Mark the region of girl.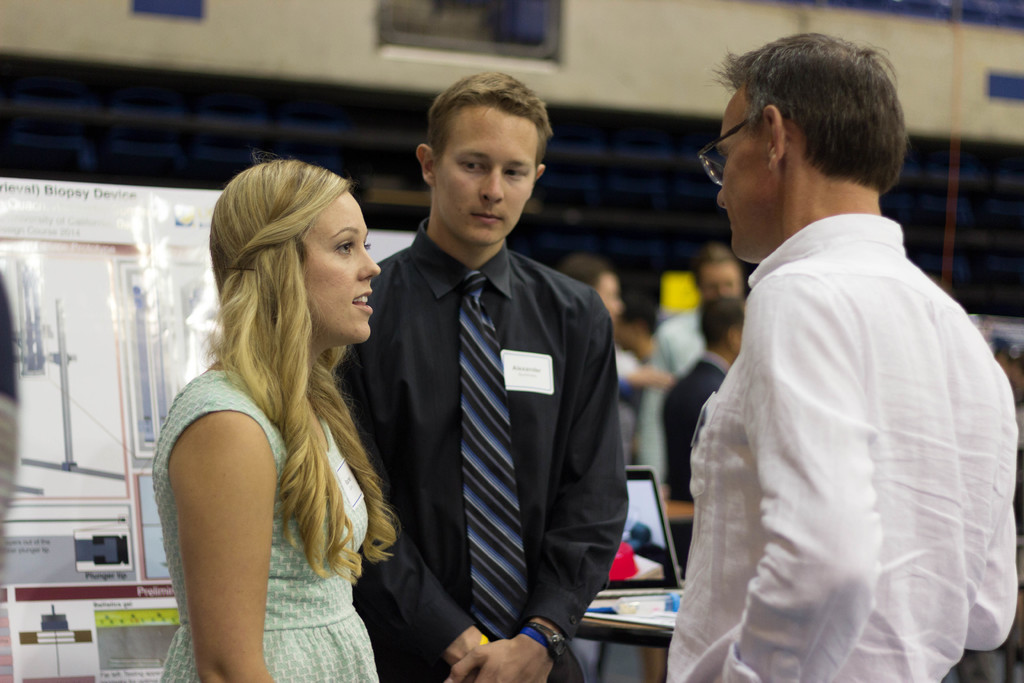
Region: rect(150, 159, 400, 682).
